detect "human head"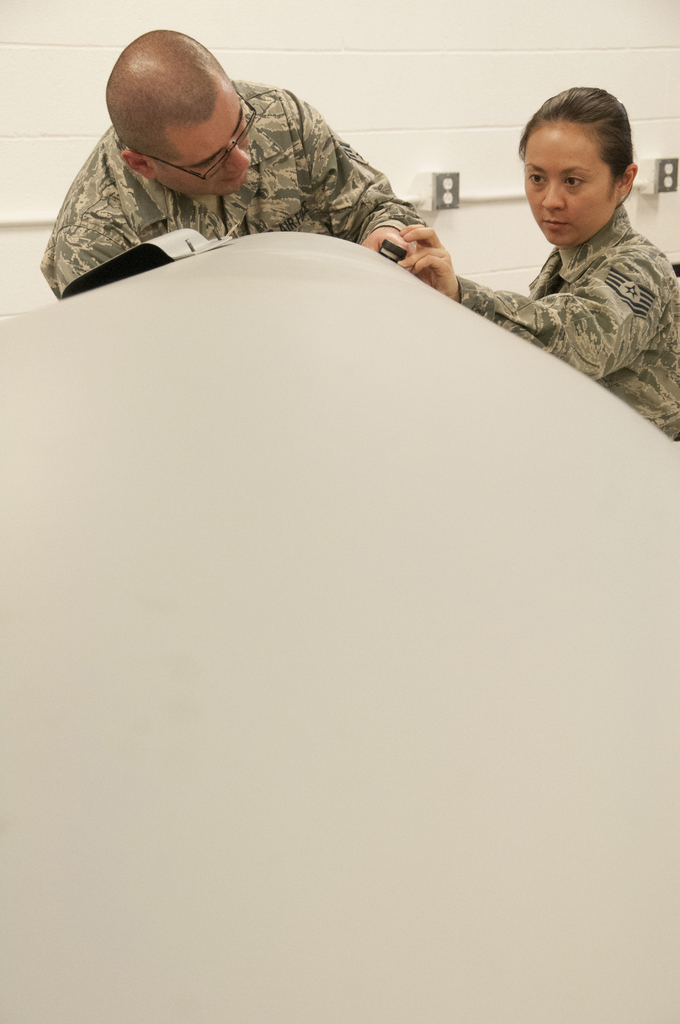
BBox(512, 73, 661, 239)
